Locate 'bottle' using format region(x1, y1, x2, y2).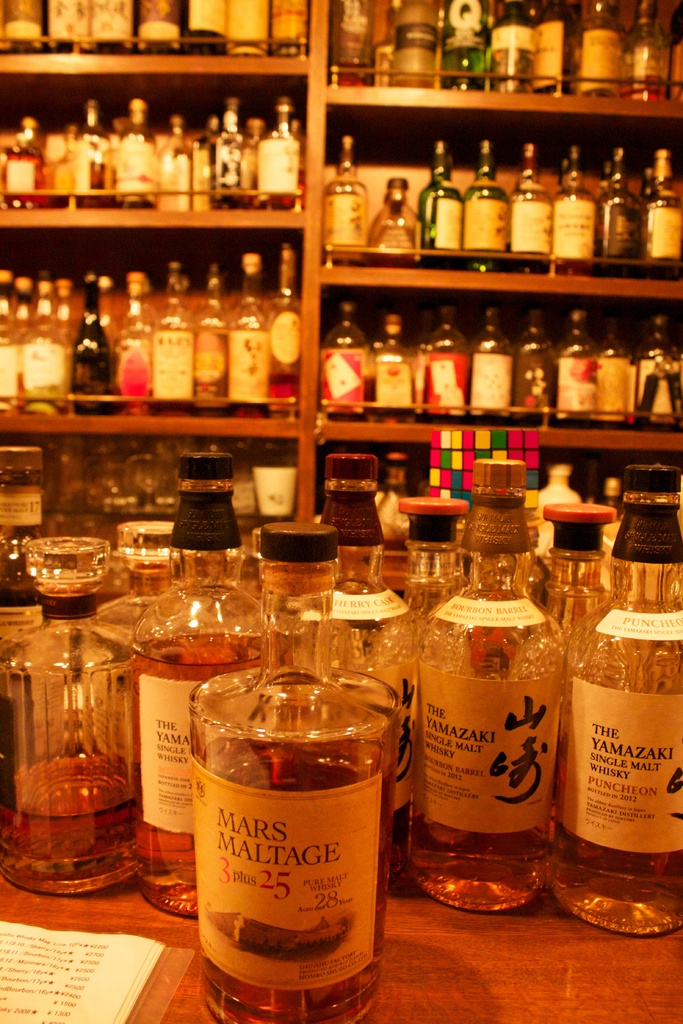
region(467, 307, 513, 426).
